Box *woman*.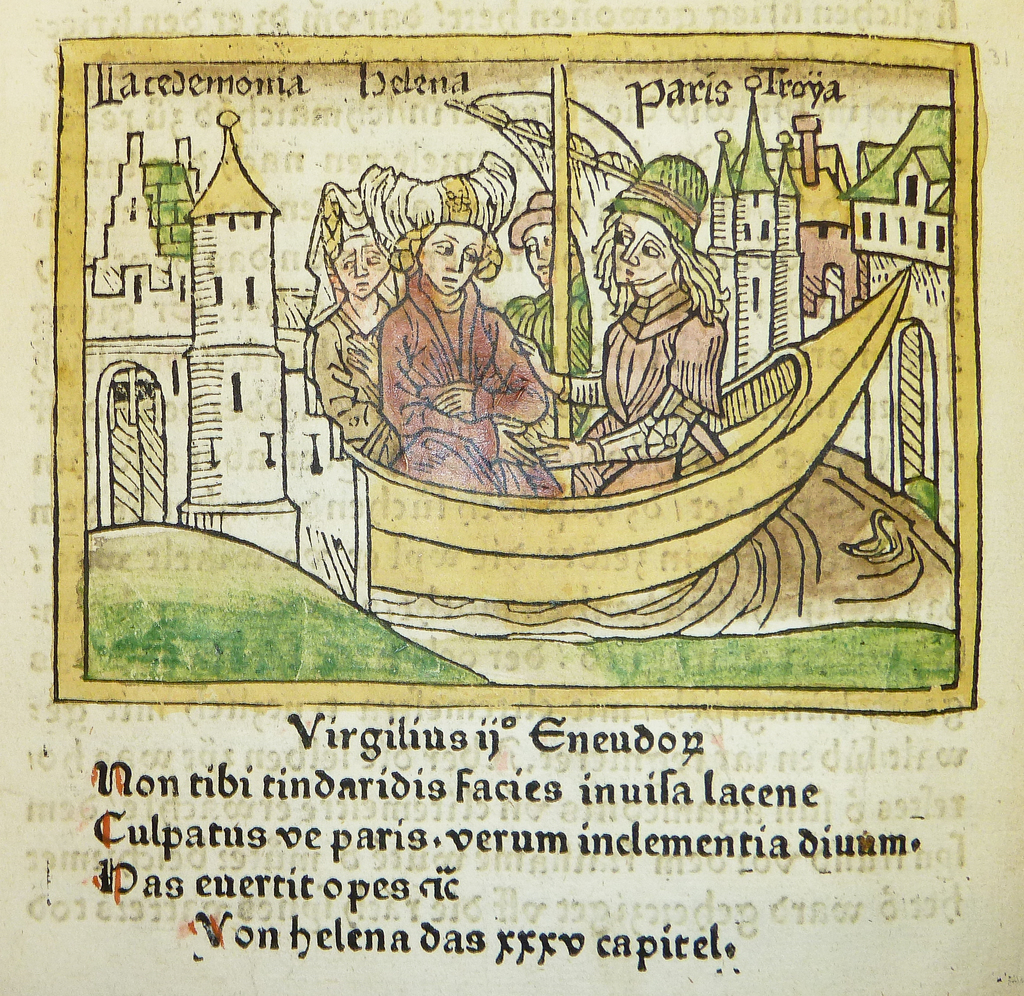
371:176:557:450.
